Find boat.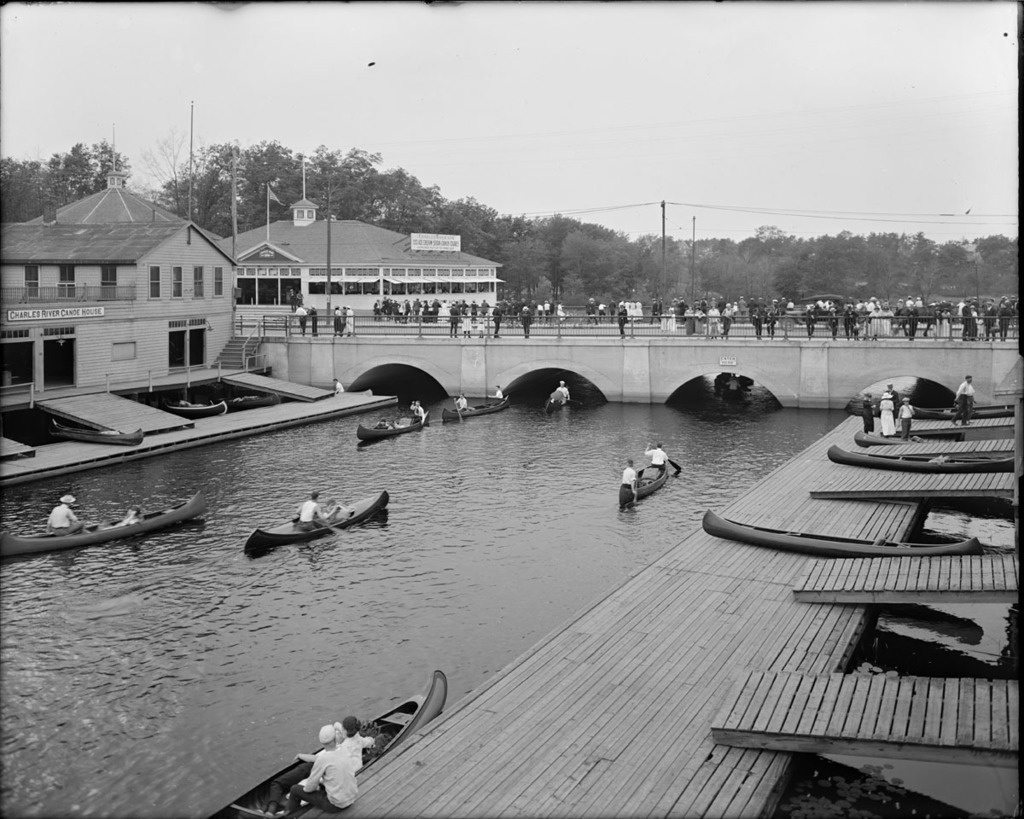
Rect(438, 390, 505, 424).
